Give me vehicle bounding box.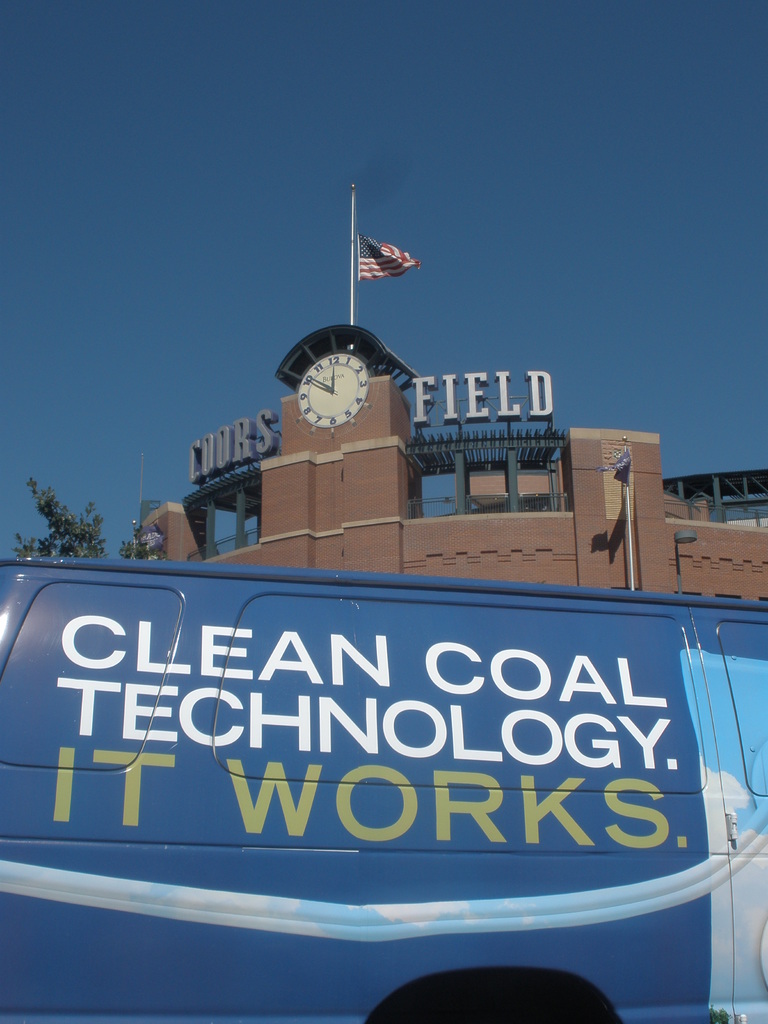
l=0, t=554, r=767, b=1023.
